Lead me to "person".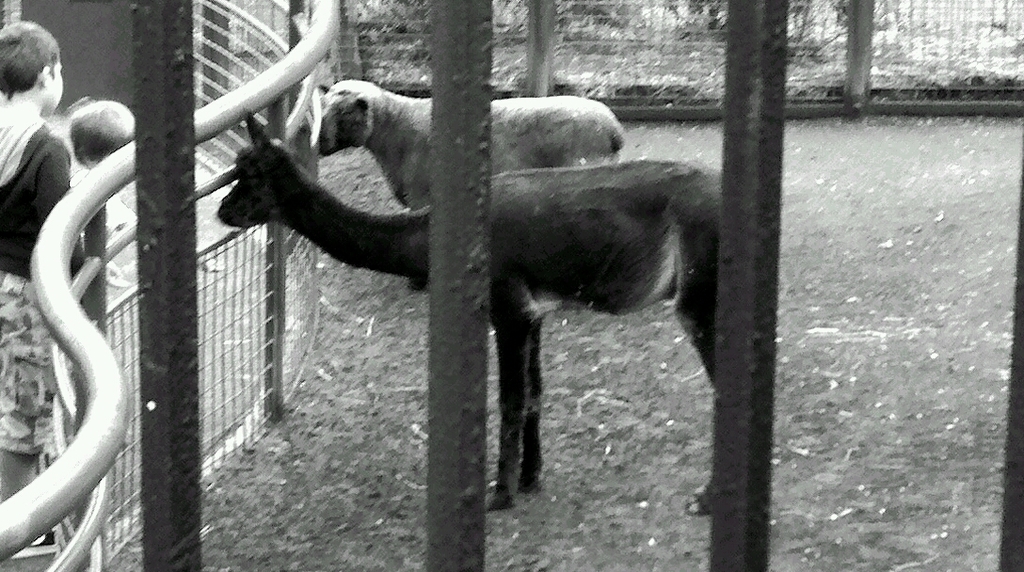
Lead to 0:13:88:566.
